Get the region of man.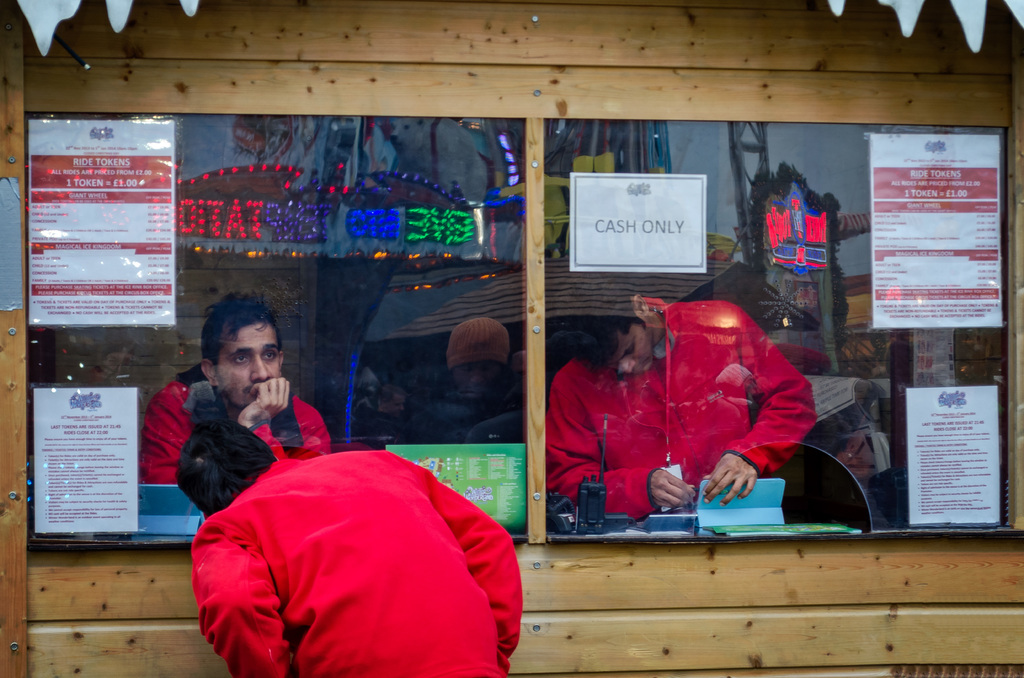
<box>140,295,336,515</box>.
